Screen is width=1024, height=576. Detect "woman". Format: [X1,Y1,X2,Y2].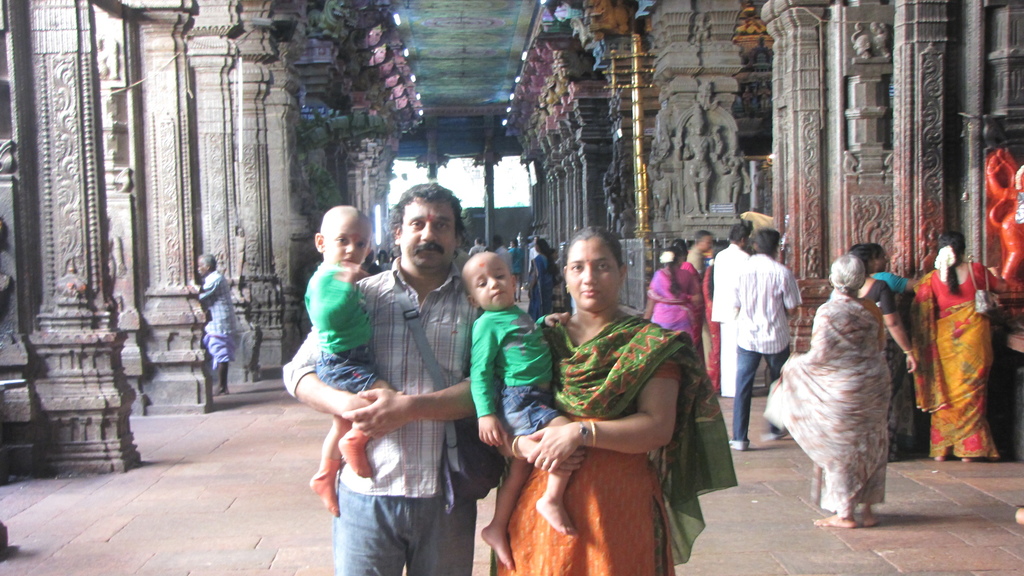
[903,227,1009,468].
